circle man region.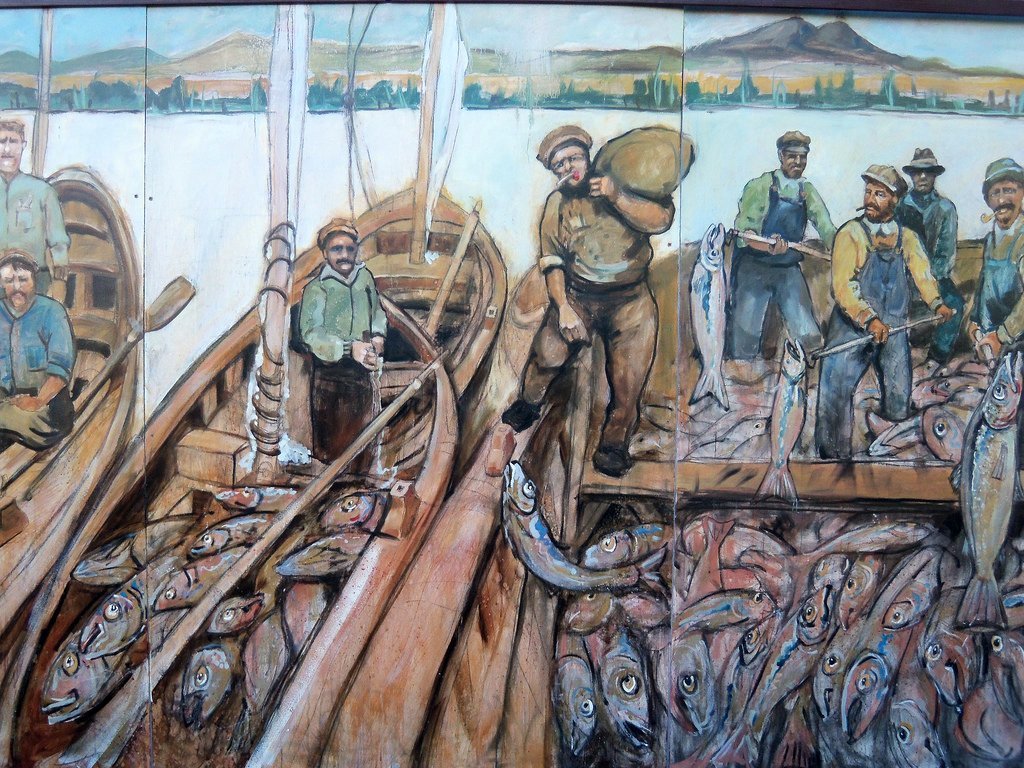
Region: <region>505, 121, 676, 468</region>.
